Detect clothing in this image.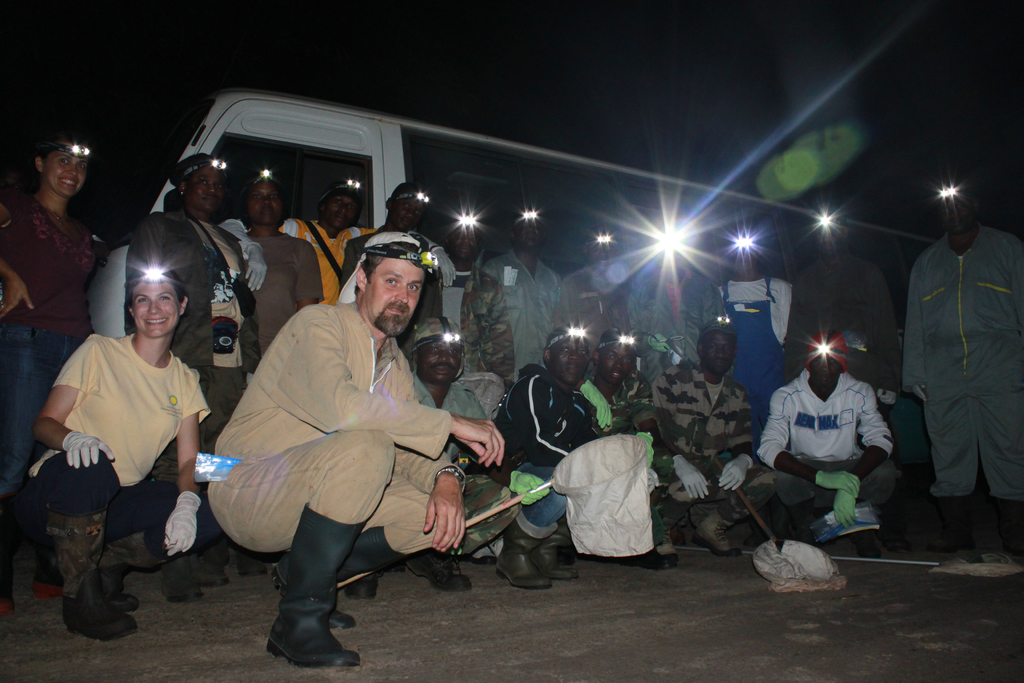
Detection: select_region(758, 359, 894, 509).
